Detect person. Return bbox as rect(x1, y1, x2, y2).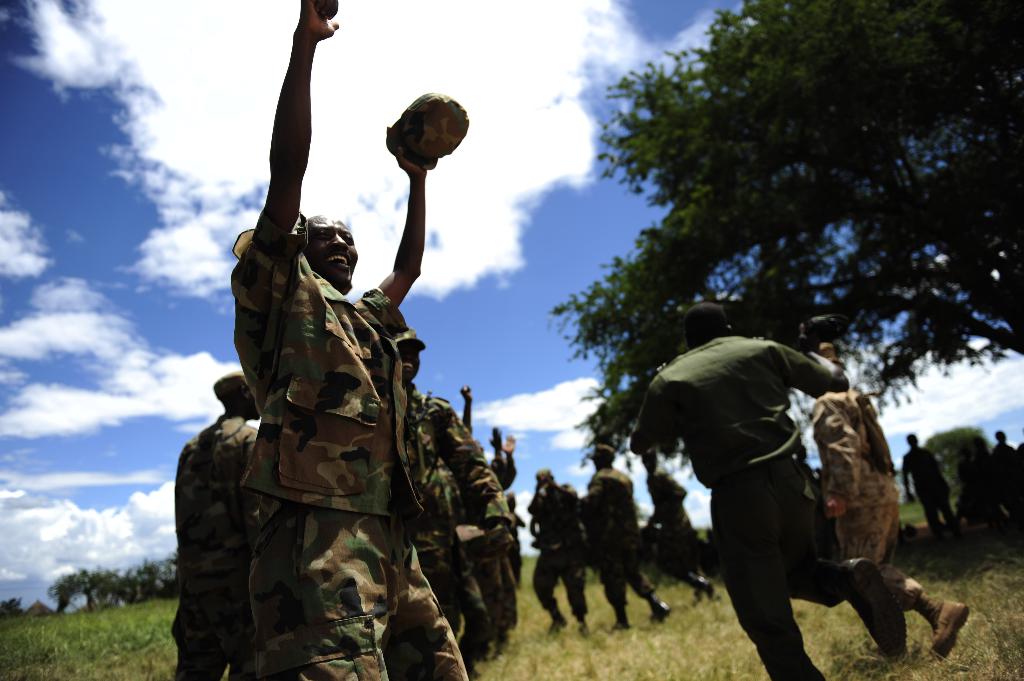
rect(573, 432, 674, 637).
